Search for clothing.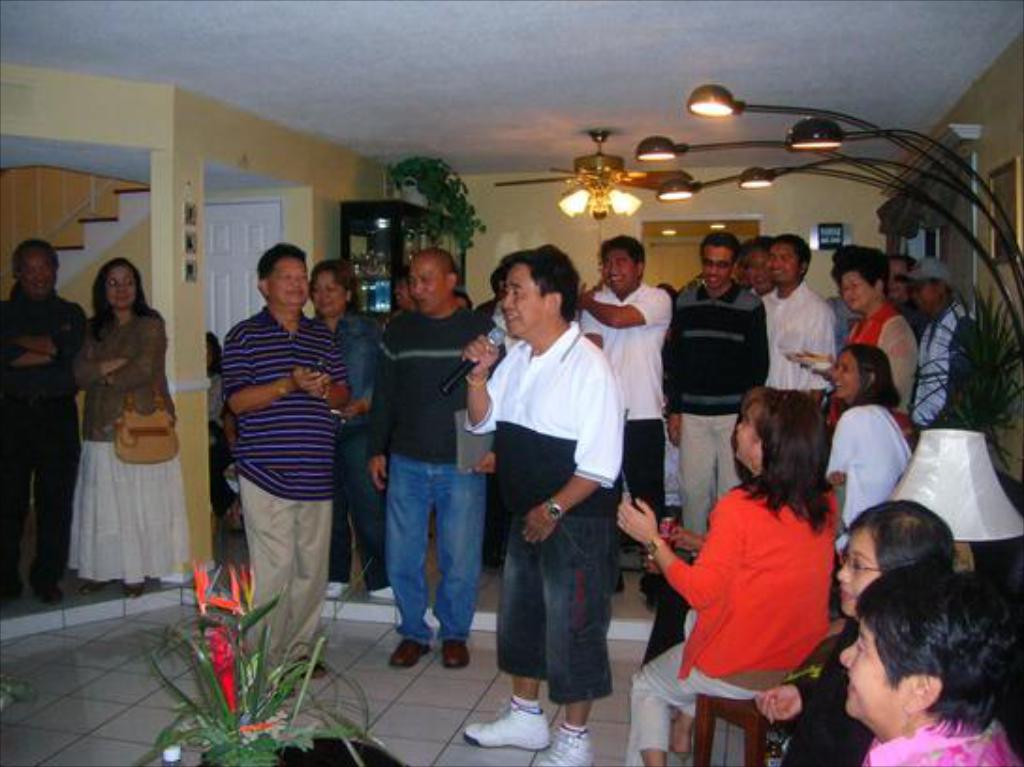
Found at bbox=(631, 477, 830, 759).
